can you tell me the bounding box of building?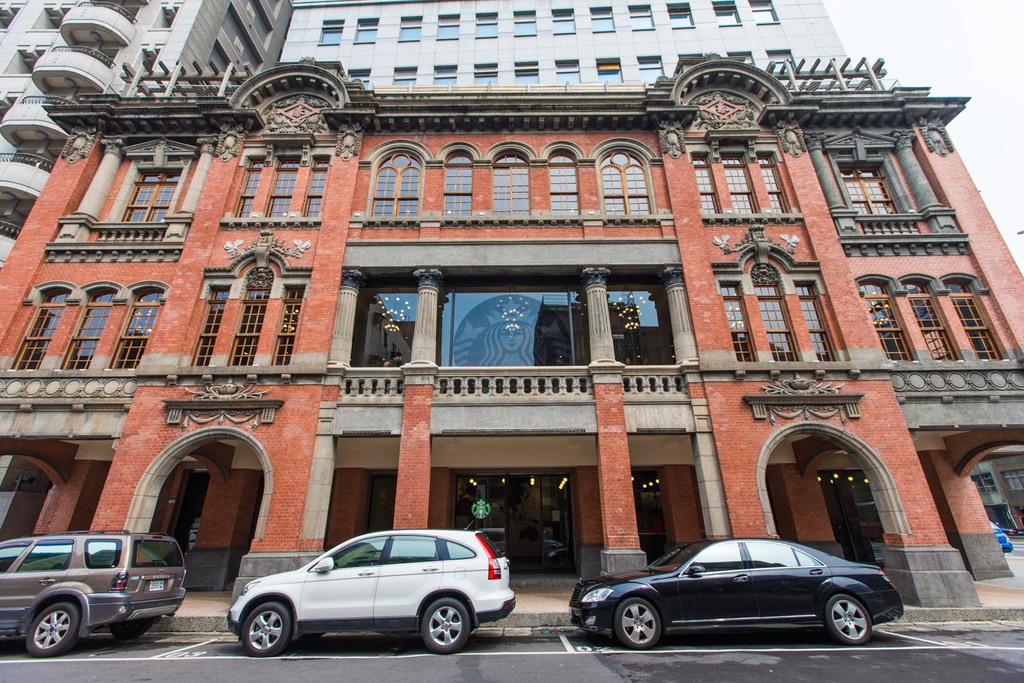
detection(0, 53, 1023, 626).
